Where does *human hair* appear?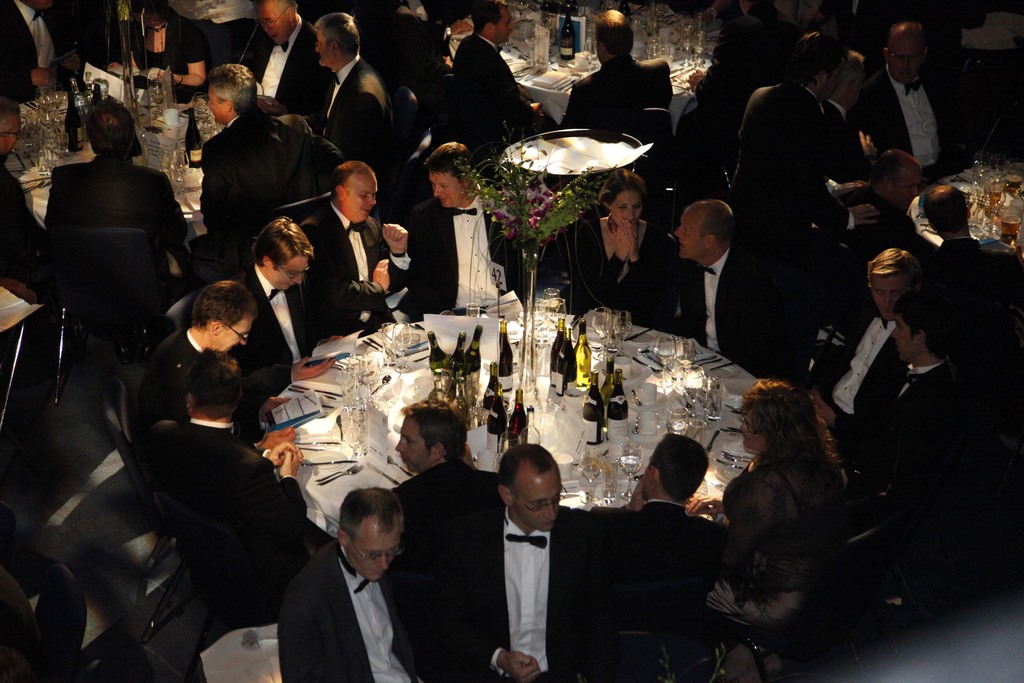
Appears at 84:99:135:162.
